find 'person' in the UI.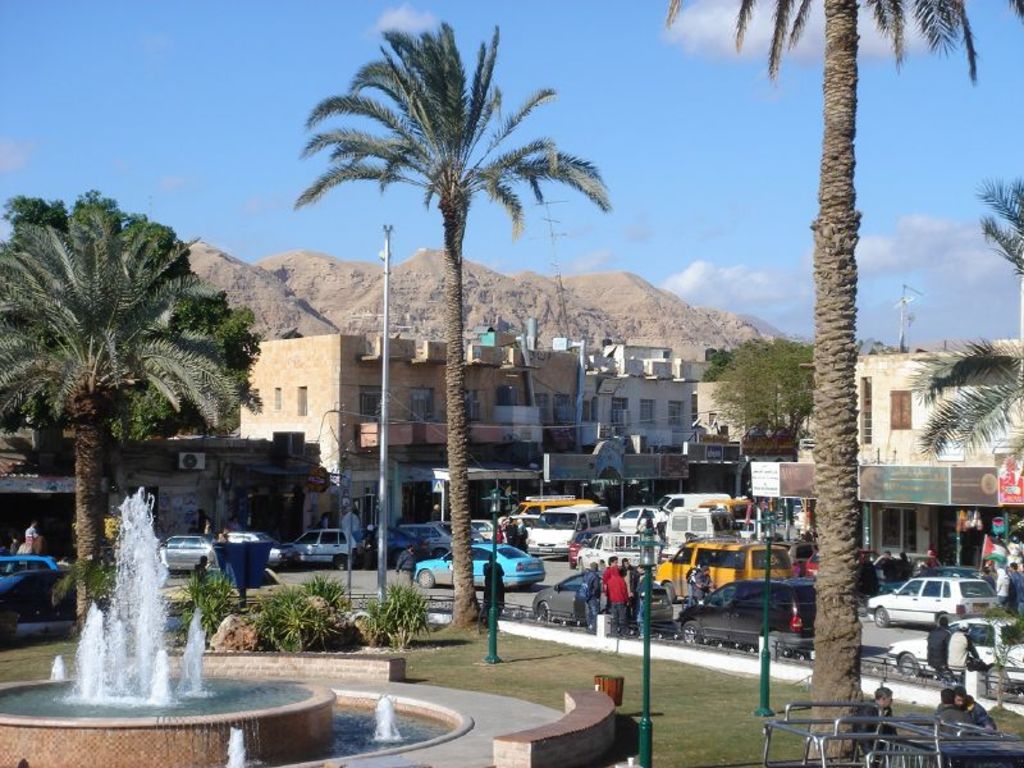
UI element at l=599, t=549, r=623, b=626.
